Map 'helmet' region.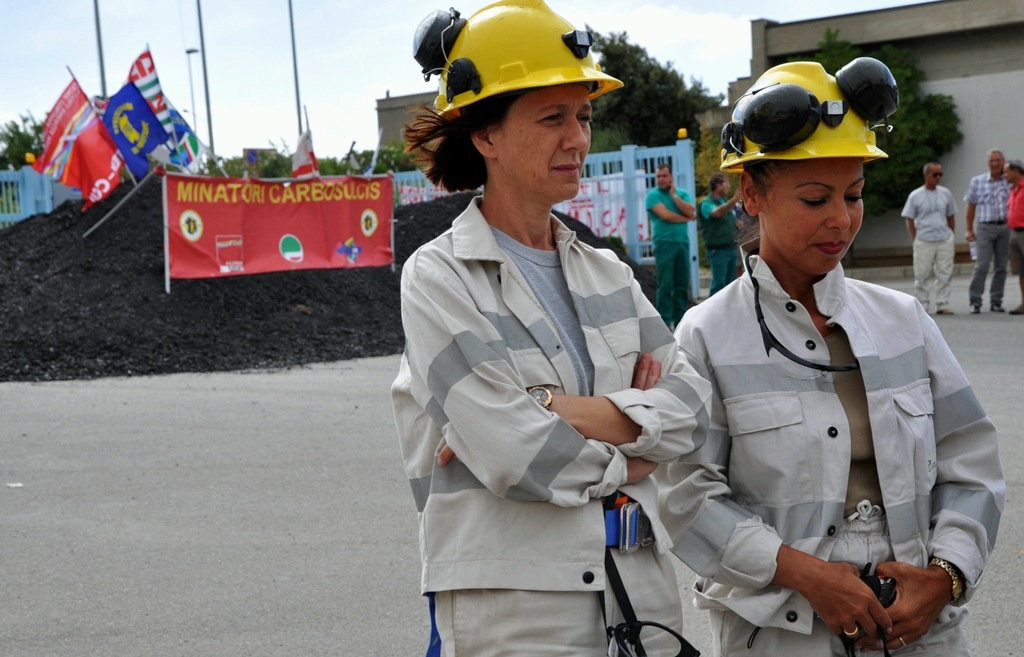
Mapped to 433 0 626 115.
